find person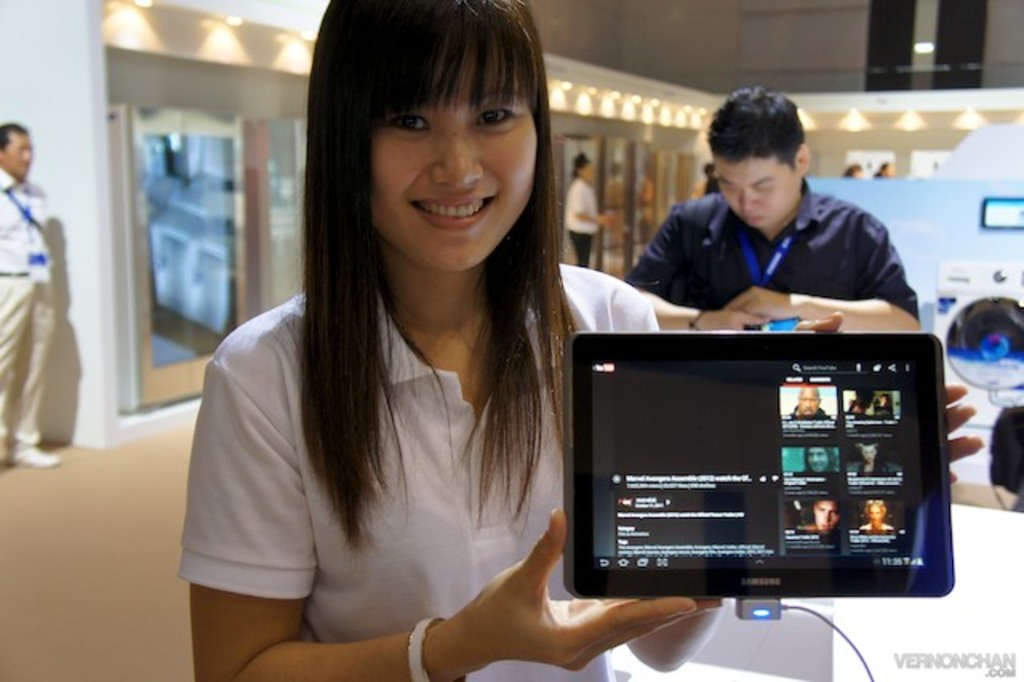
bbox=[861, 495, 896, 533]
